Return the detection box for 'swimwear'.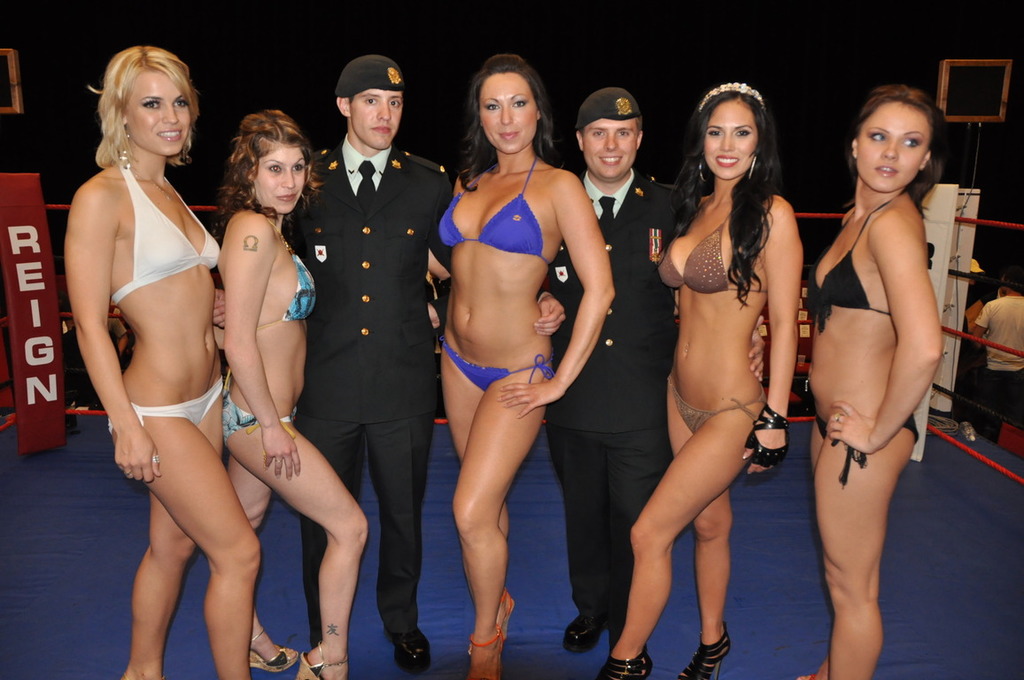
box(439, 150, 554, 267).
